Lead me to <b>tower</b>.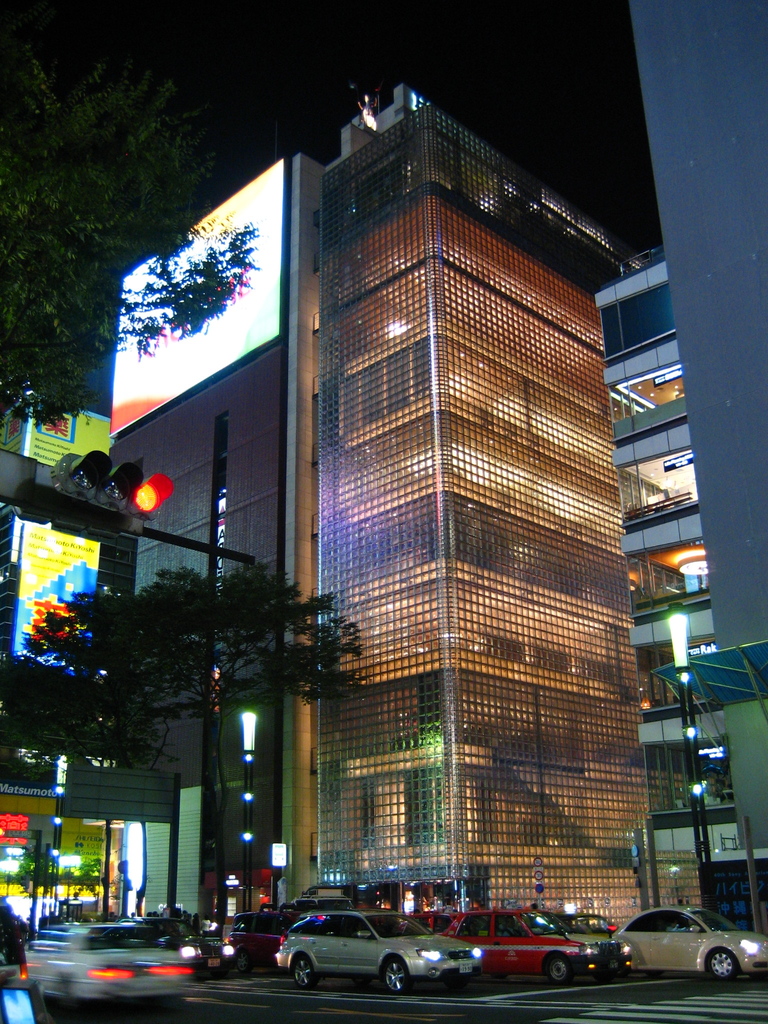
Lead to left=310, top=76, right=612, bottom=922.
